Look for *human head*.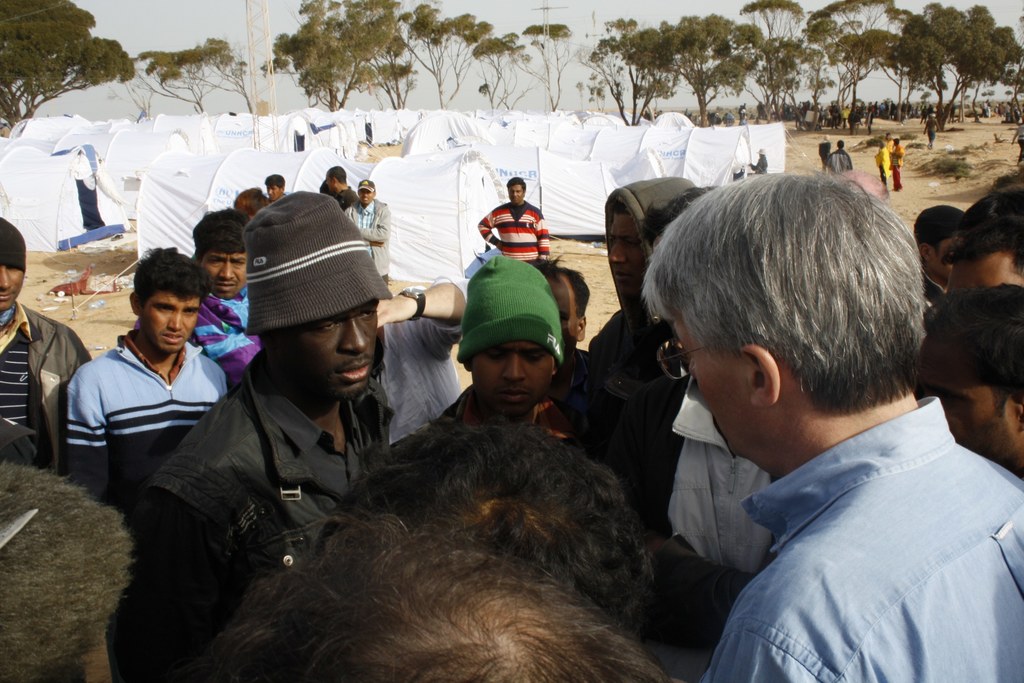
Found: left=461, top=256, right=563, bottom=425.
